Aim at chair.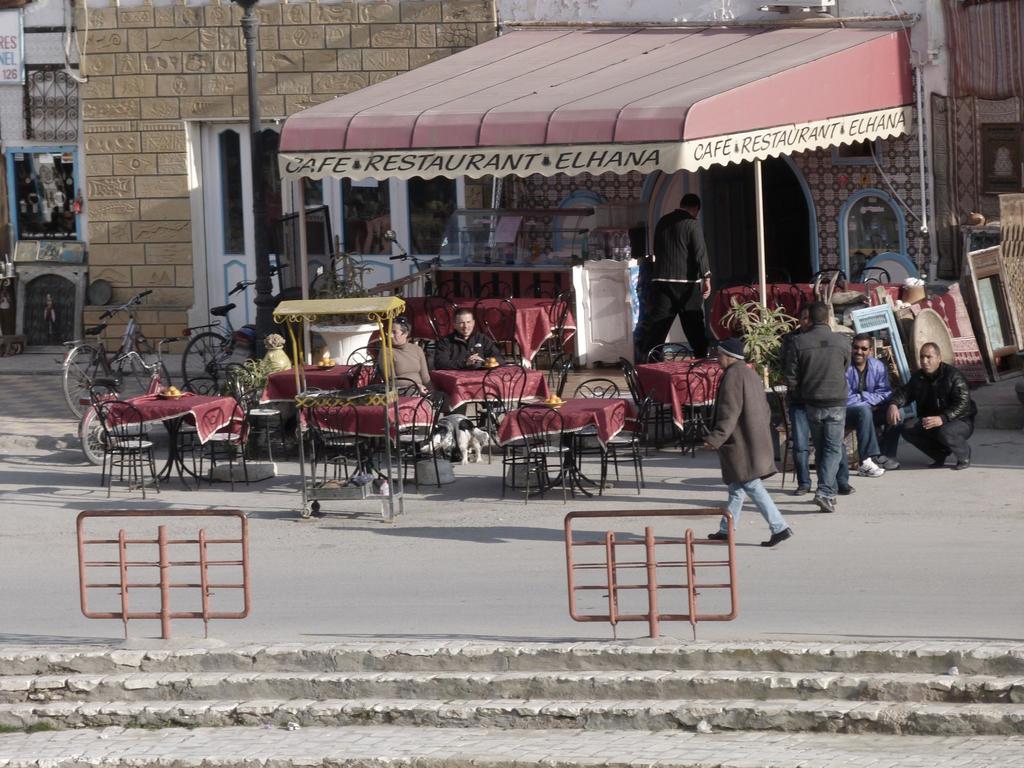
Aimed at bbox(520, 401, 572, 499).
